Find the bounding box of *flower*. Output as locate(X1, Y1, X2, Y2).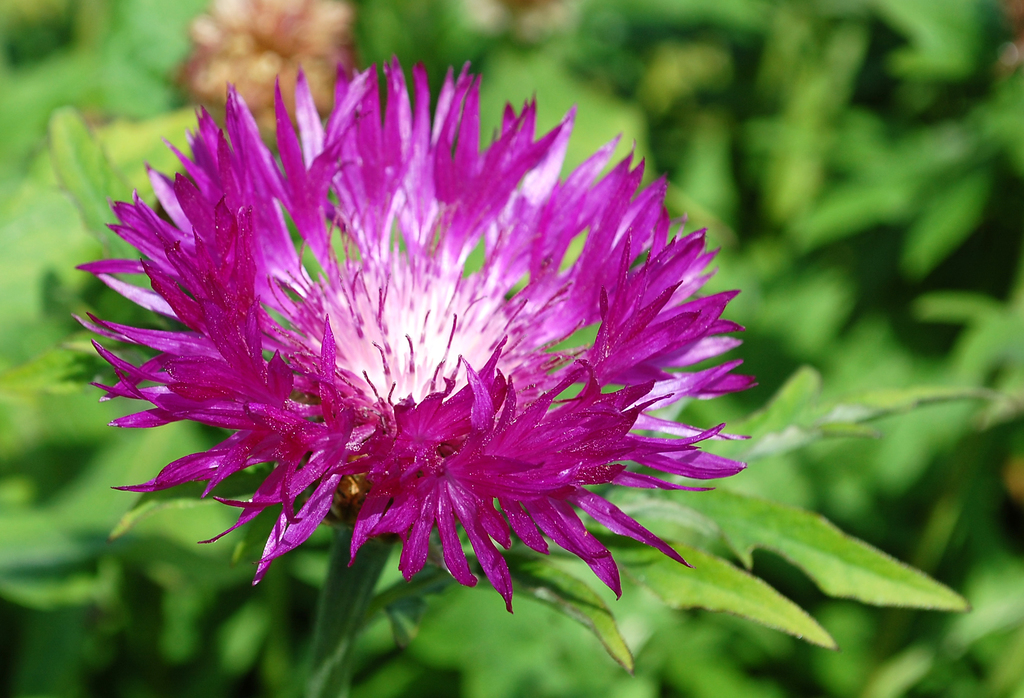
locate(70, 59, 730, 628).
